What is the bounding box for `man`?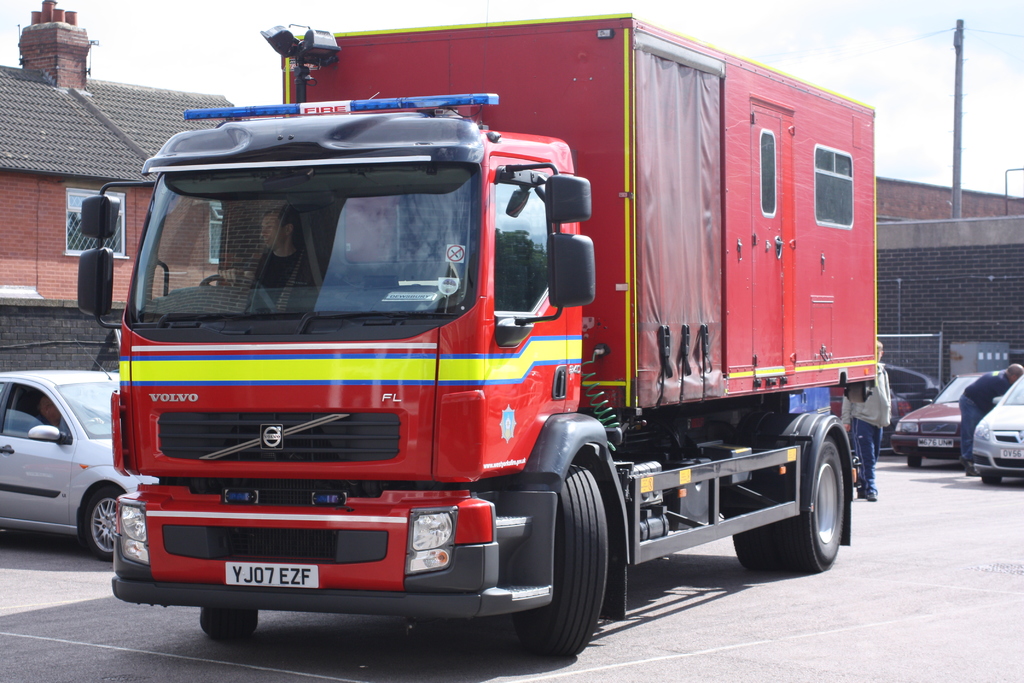
<region>844, 340, 897, 500</region>.
